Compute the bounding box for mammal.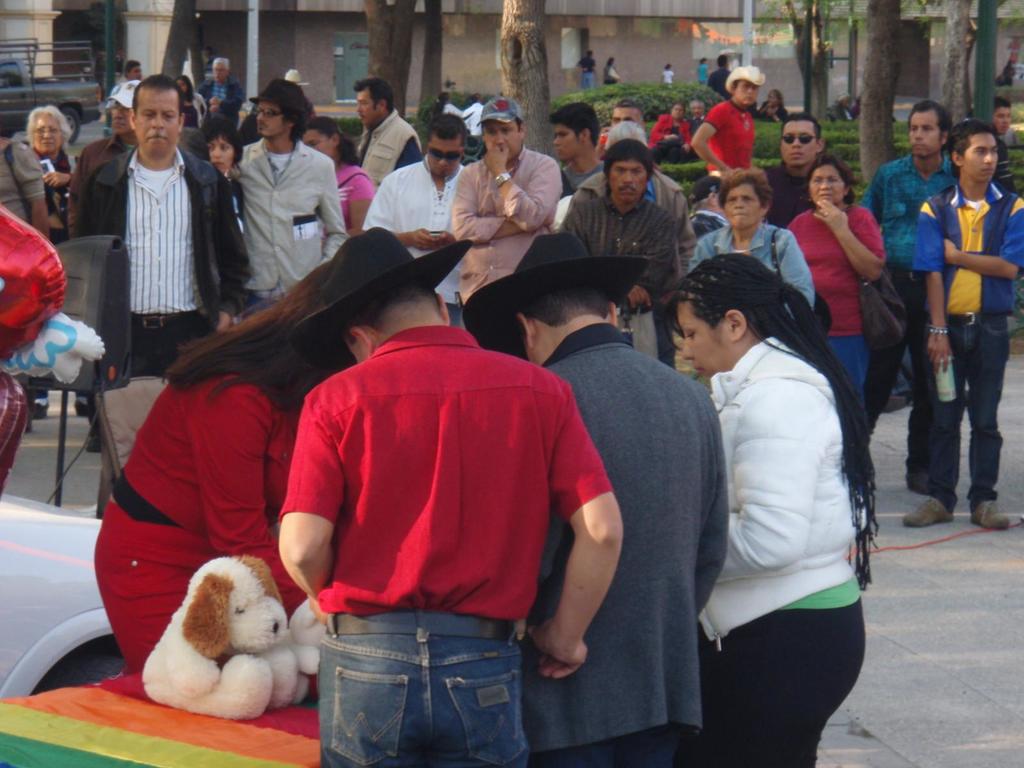
<region>443, 77, 454, 104</region>.
